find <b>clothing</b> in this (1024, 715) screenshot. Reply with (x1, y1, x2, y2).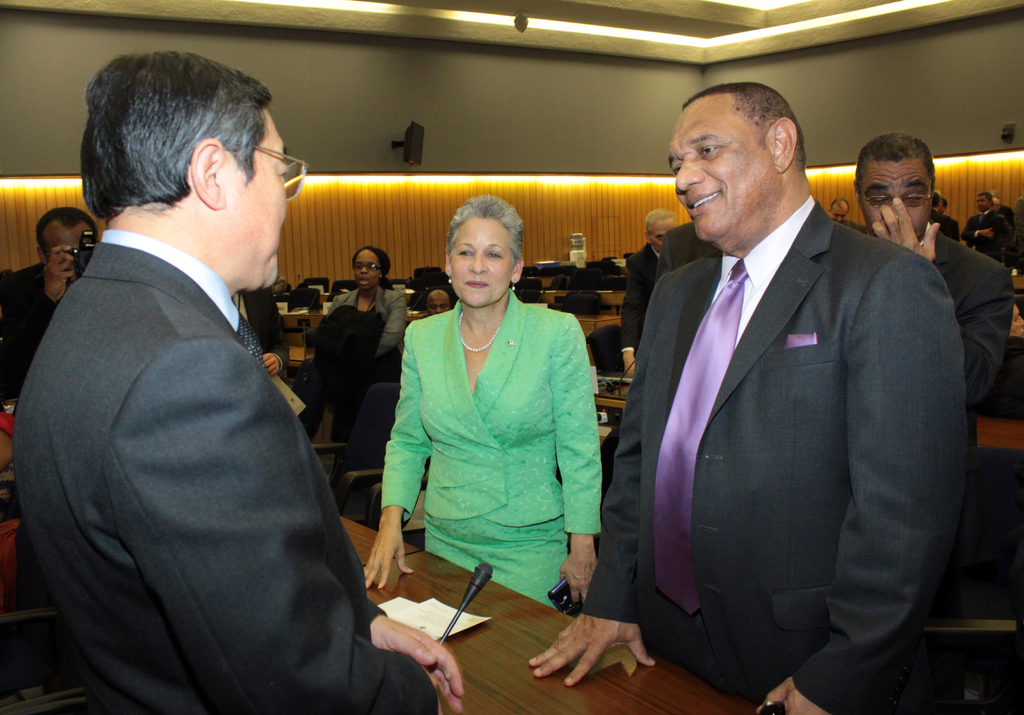
(960, 209, 1006, 259).
